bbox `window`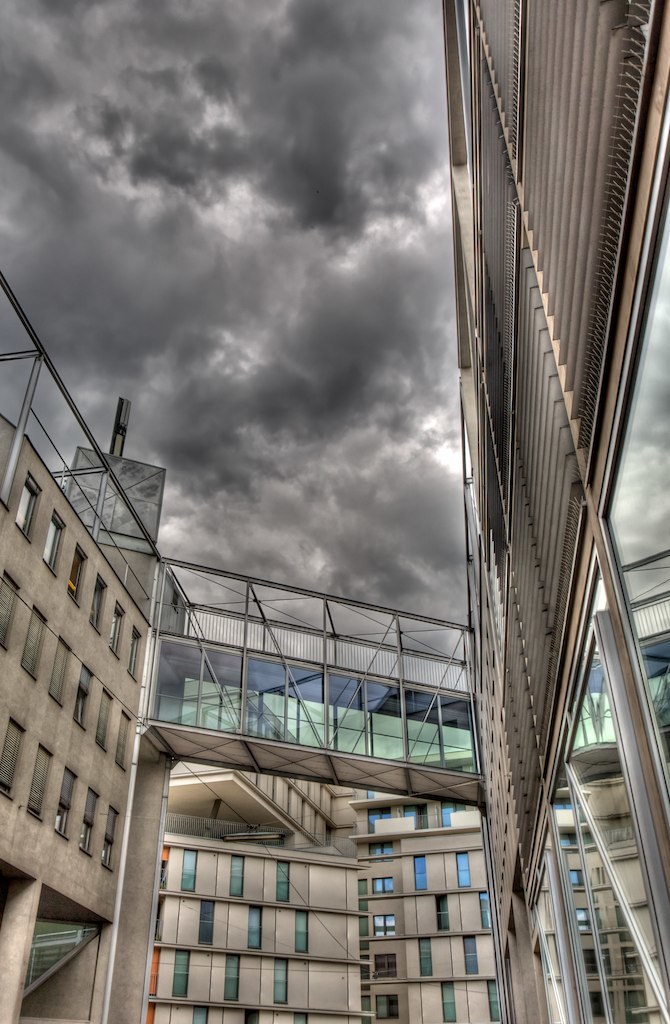
rect(156, 845, 168, 884)
